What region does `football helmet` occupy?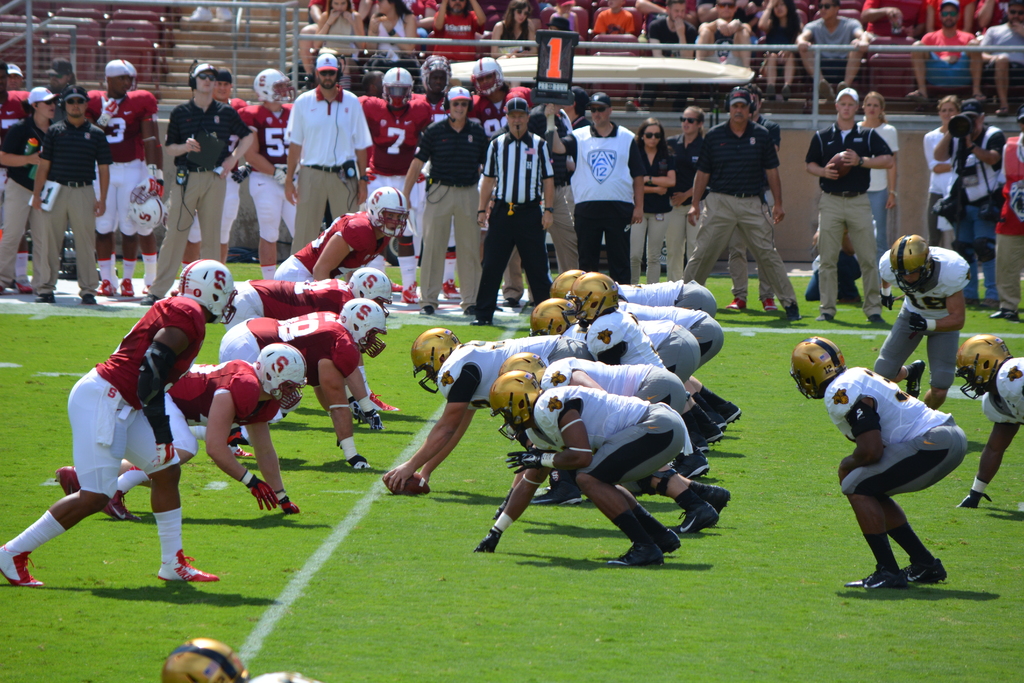
174 255 240 325.
